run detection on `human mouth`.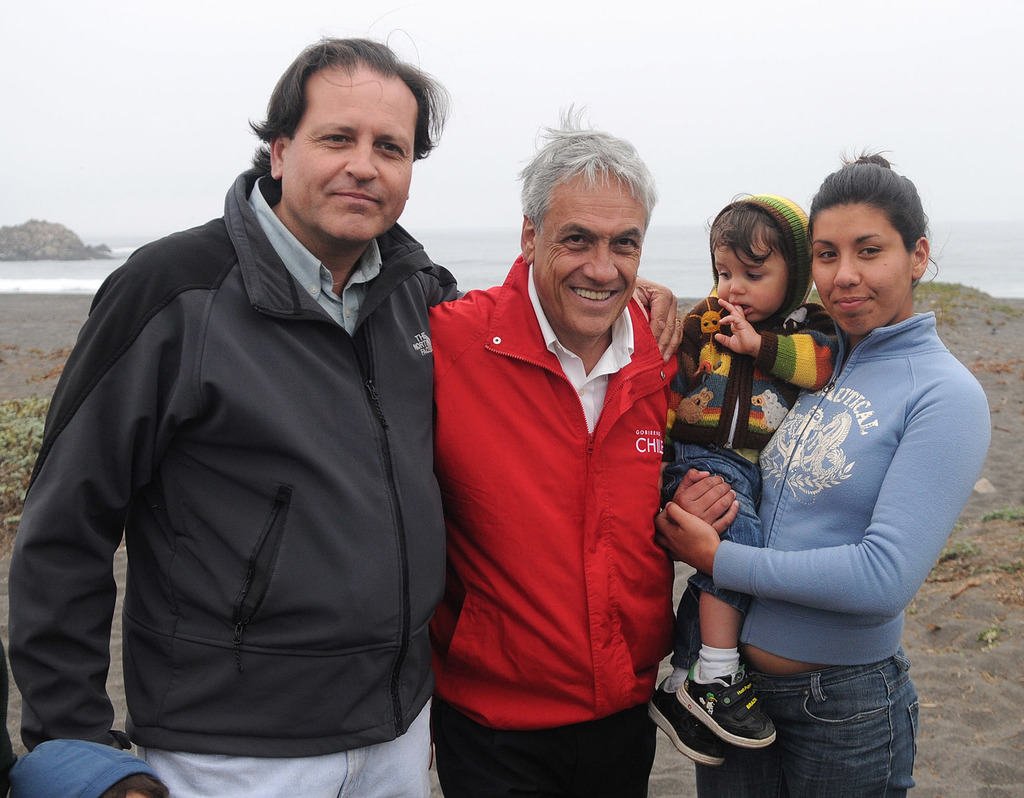
Result: [left=567, top=291, right=617, bottom=303].
